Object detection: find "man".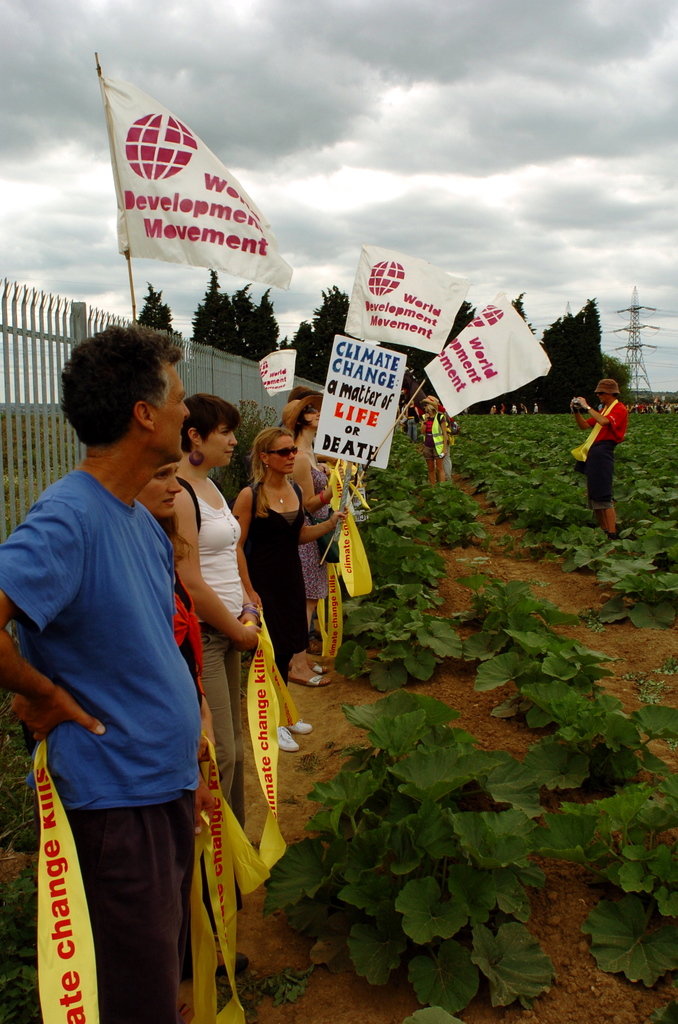
pyautogui.locateOnScreen(0, 326, 215, 1023).
